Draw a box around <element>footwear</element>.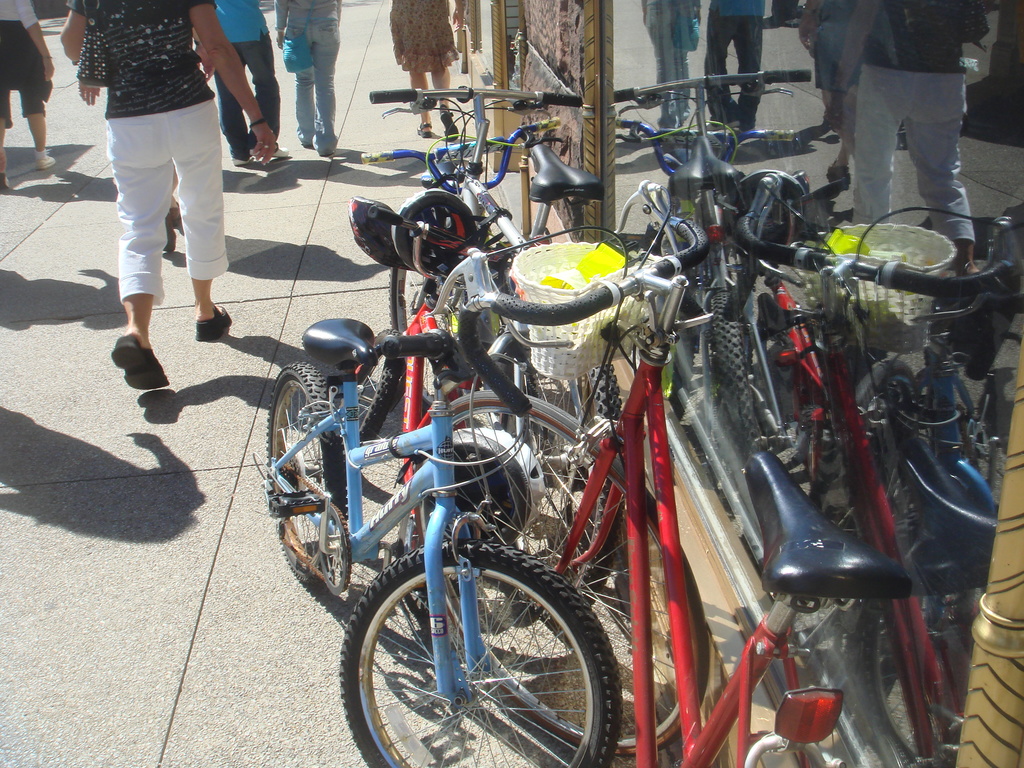
pyautogui.locateOnScreen(1, 172, 9, 186).
